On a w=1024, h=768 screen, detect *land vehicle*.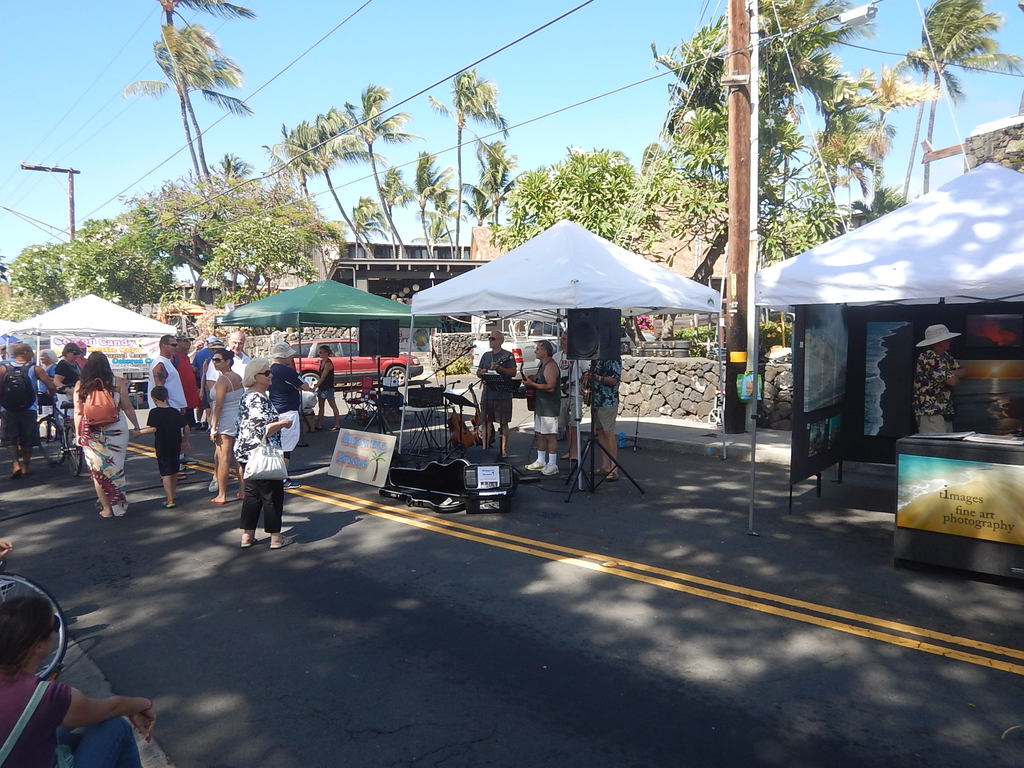
x1=472, y1=319, x2=593, y2=388.
